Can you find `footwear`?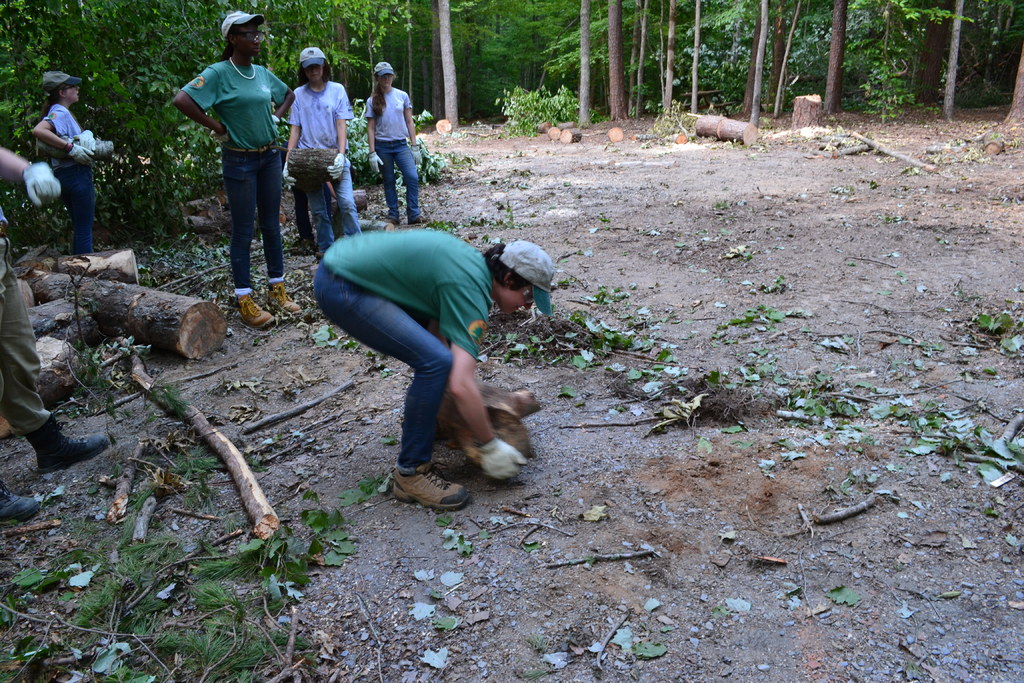
Yes, bounding box: (left=33, top=411, right=114, bottom=470).
